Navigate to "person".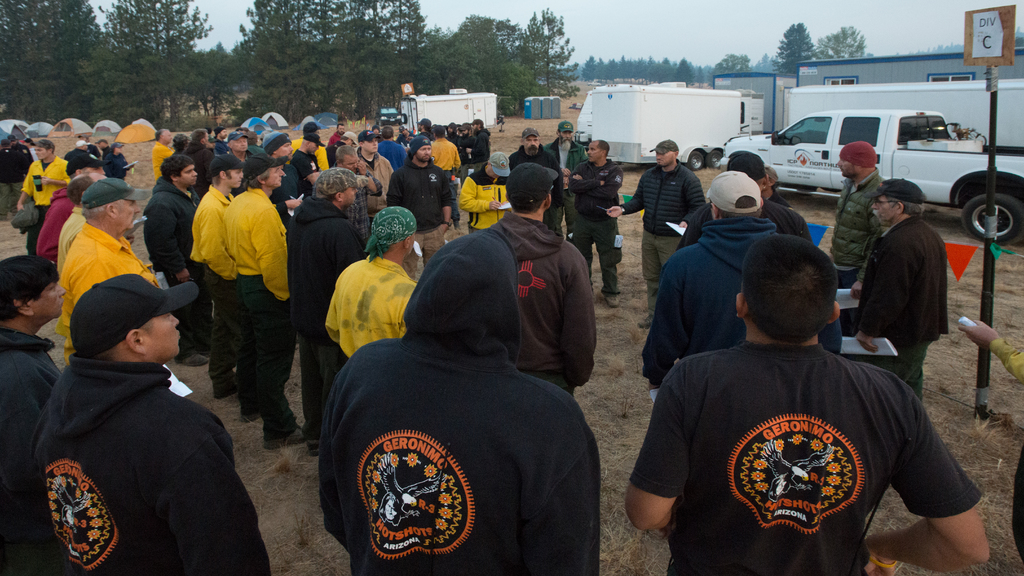
Navigation target: {"left": 17, "top": 138, "right": 72, "bottom": 250}.
